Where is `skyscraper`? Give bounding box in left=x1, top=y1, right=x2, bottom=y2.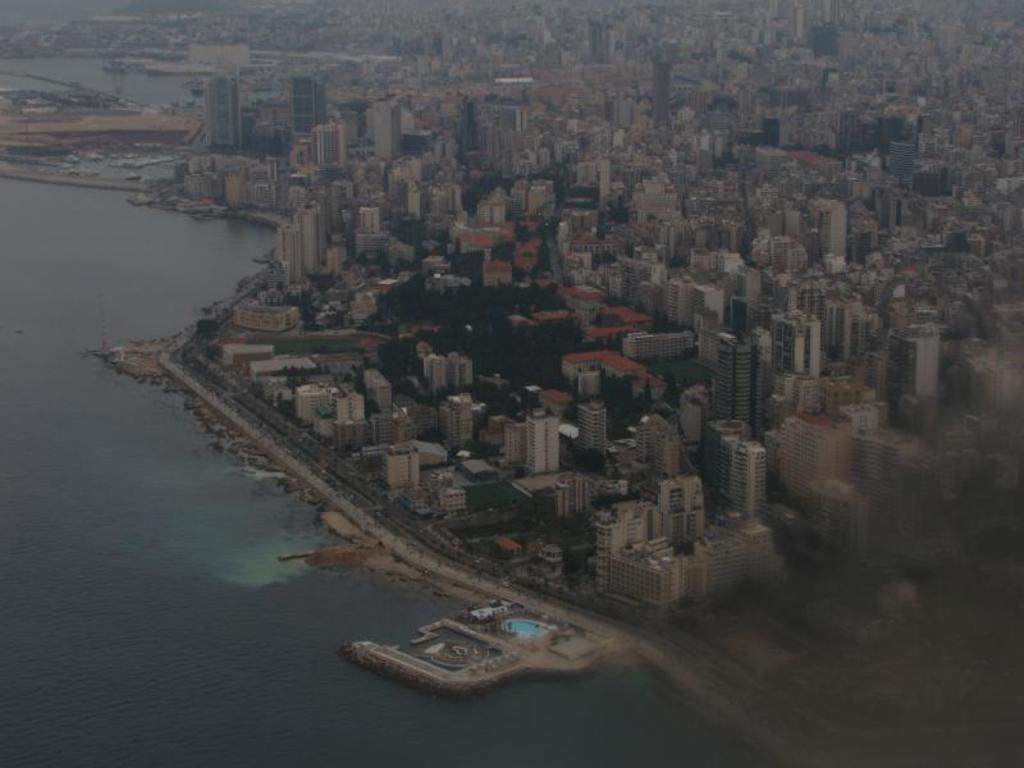
left=611, top=545, right=684, bottom=612.
